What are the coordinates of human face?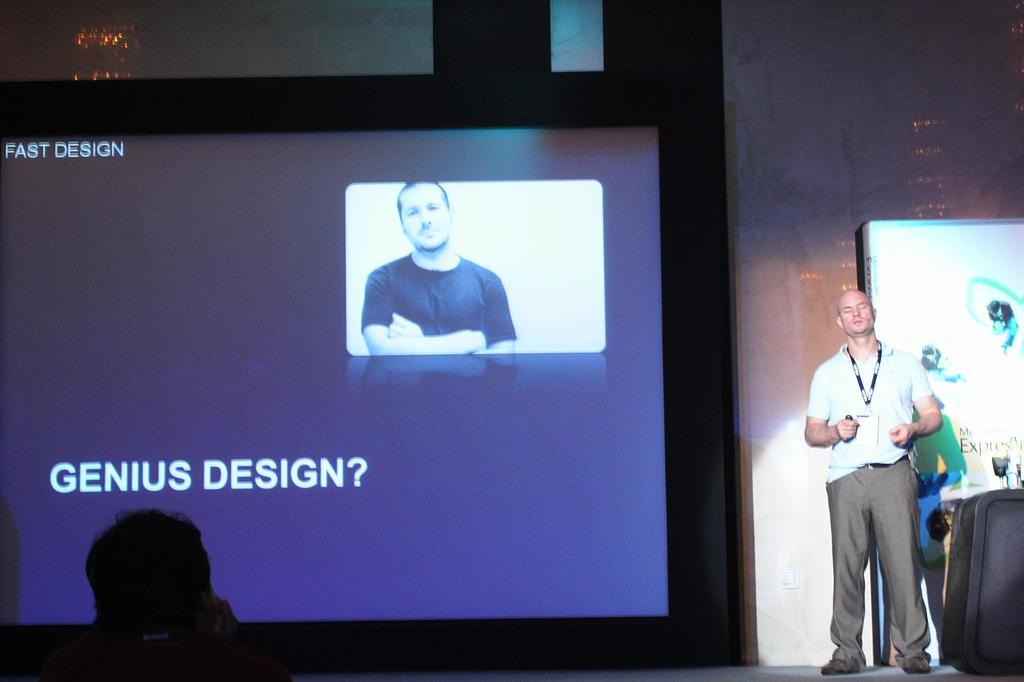
crop(834, 285, 875, 337).
